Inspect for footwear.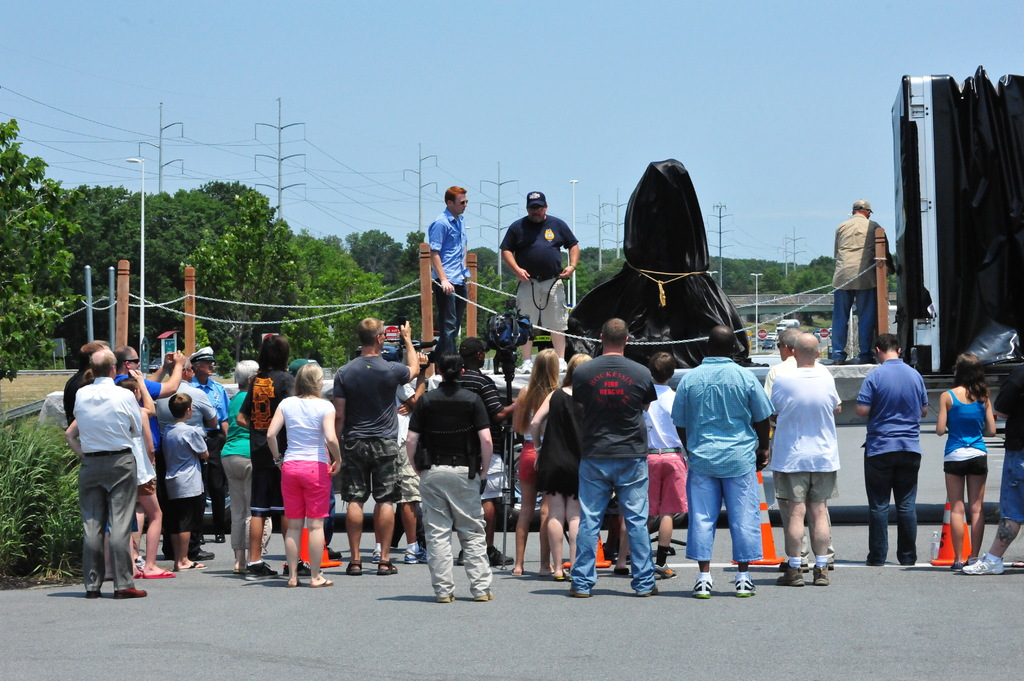
Inspection: detection(774, 564, 802, 584).
